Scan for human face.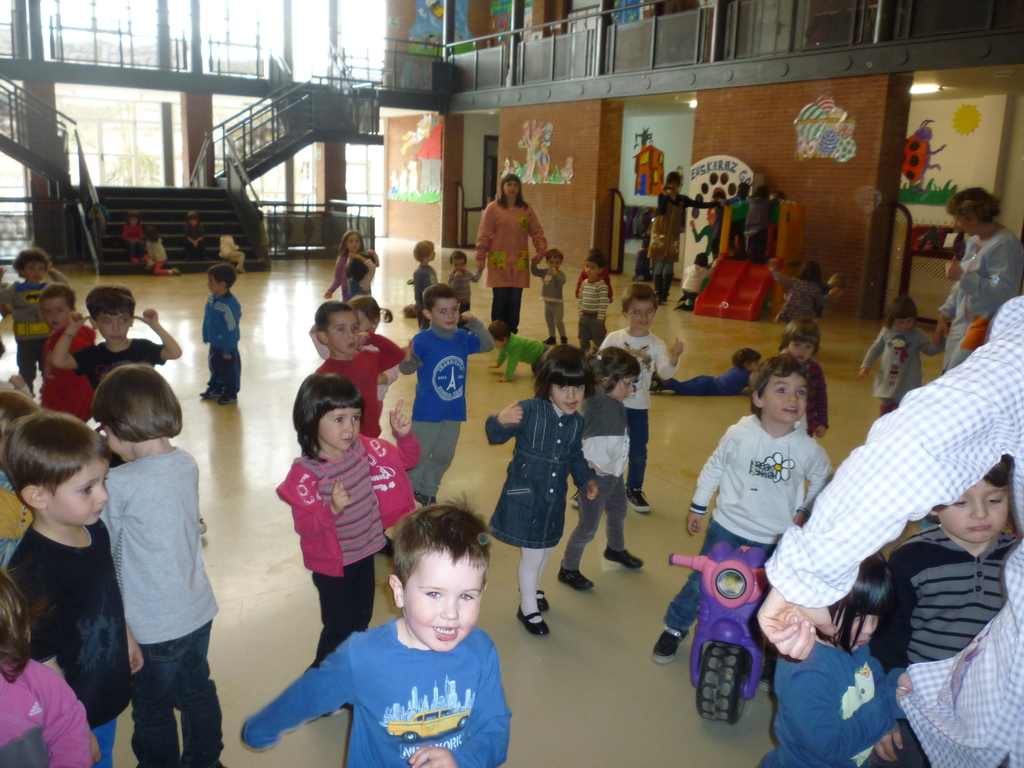
Scan result: 97, 312, 130, 344.
